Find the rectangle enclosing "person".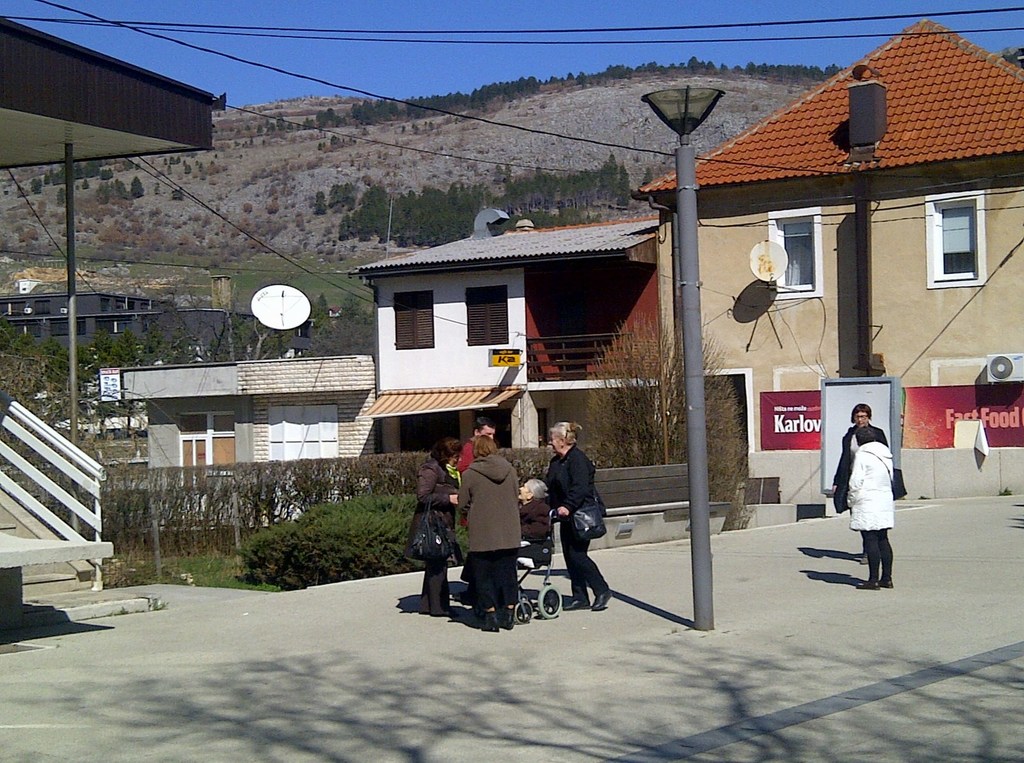
[456, 416, 497, 471].
